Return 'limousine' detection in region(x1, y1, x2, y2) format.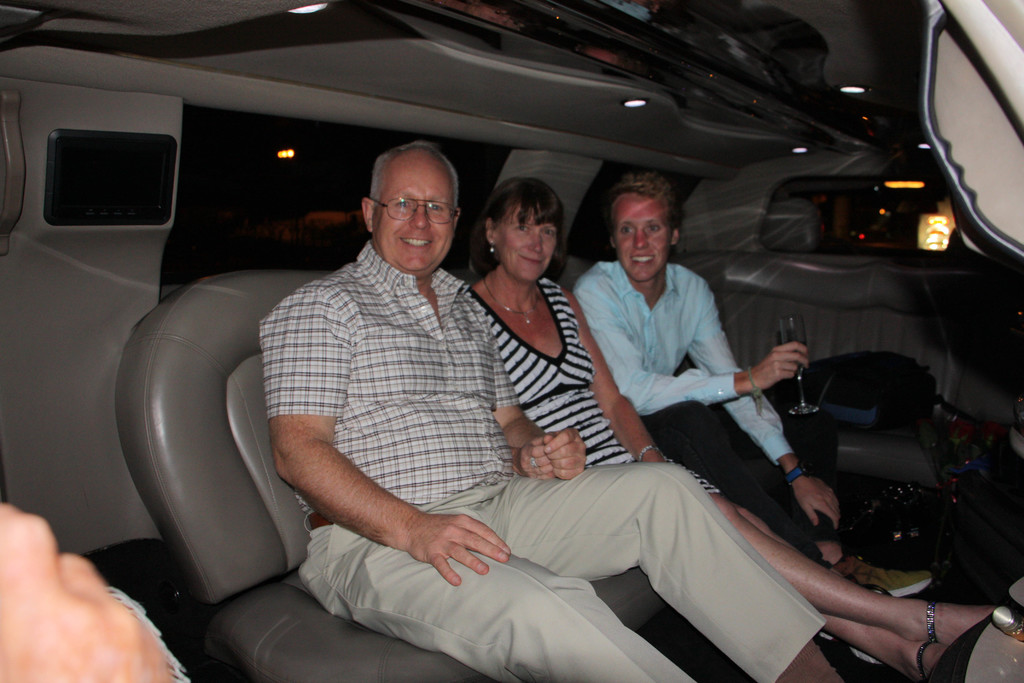
region(0, 0, 1023, 682).
